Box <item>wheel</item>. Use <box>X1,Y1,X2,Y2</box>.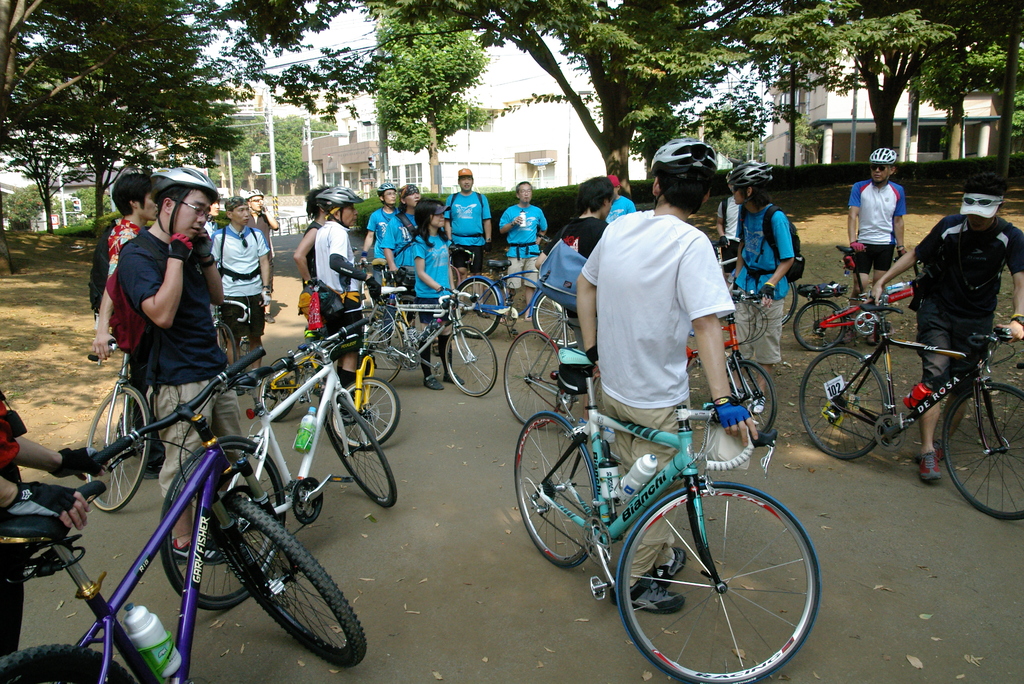
<box>84,384,150,515</box>.
